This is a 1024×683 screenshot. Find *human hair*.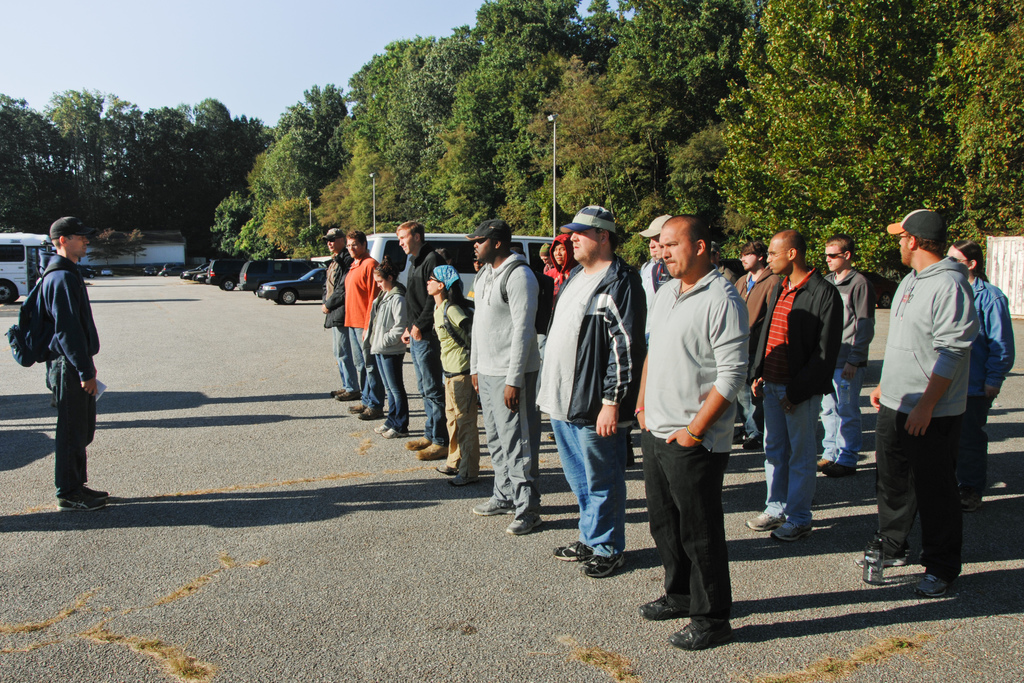
Bounding box: pyautogui.locateOnScreen(395, 220, 422, 242).
